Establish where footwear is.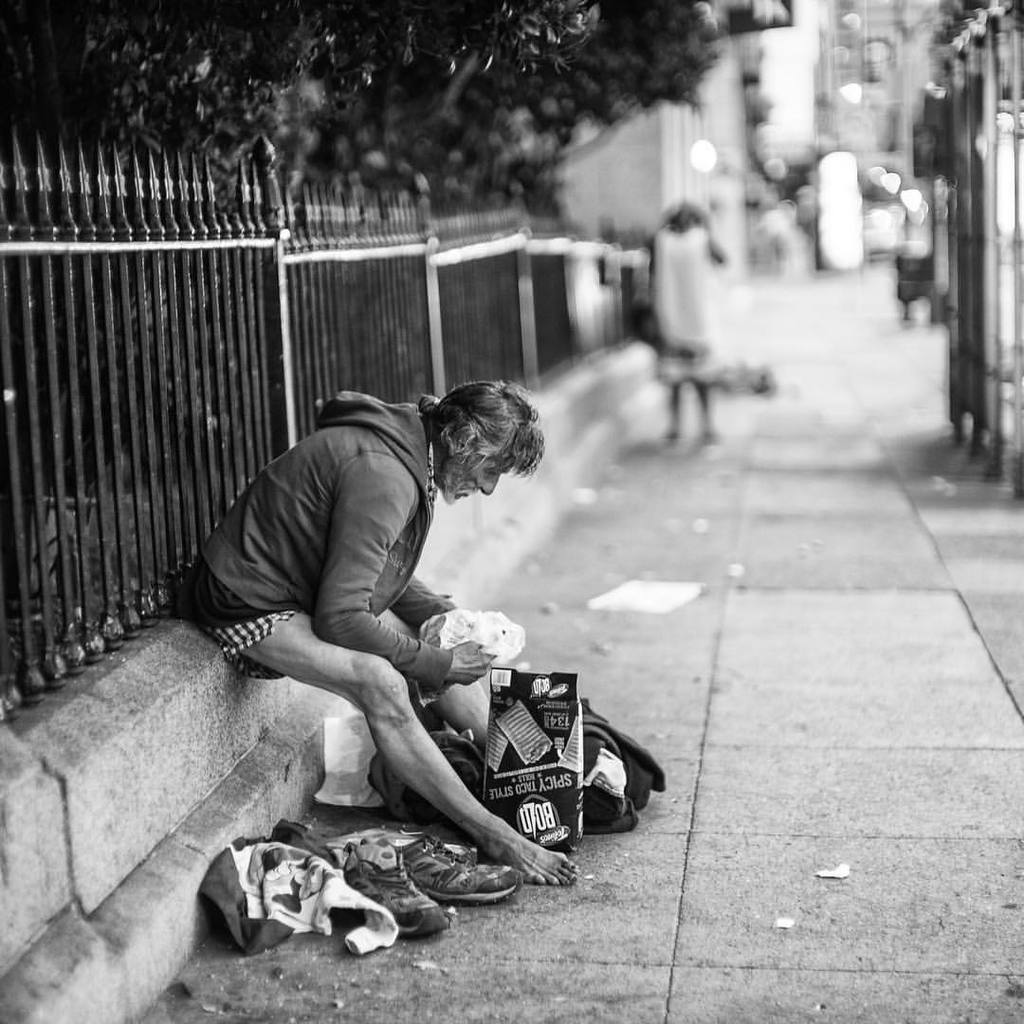
Established at [left=700, top=429, right=716, bottom=447].
